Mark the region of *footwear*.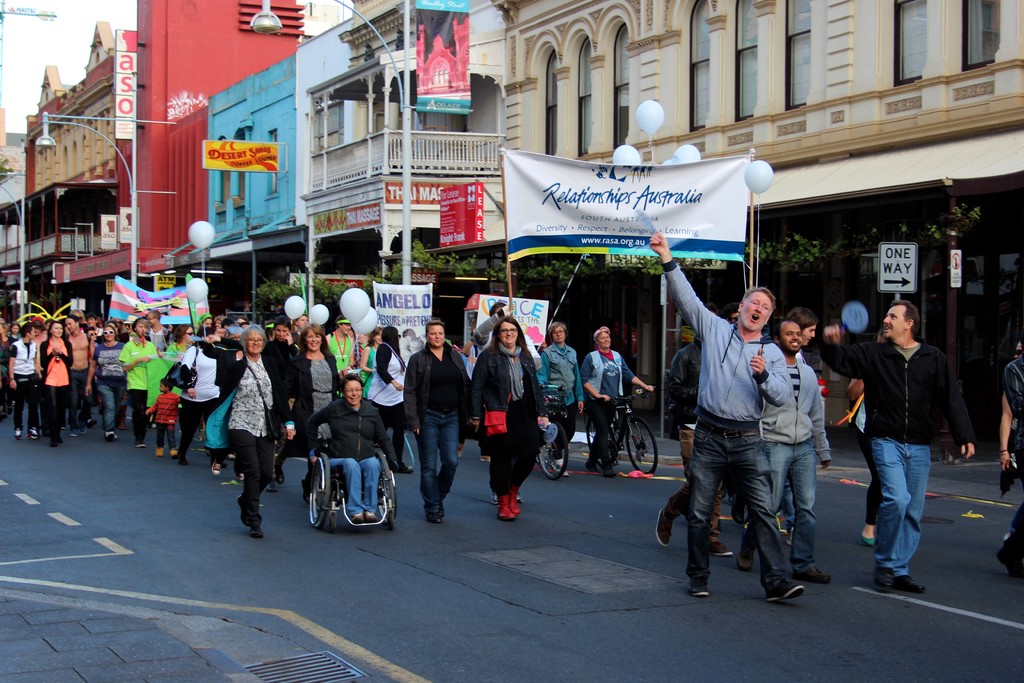
Region: x1=268, y1=480, x2=275, y2=491.
